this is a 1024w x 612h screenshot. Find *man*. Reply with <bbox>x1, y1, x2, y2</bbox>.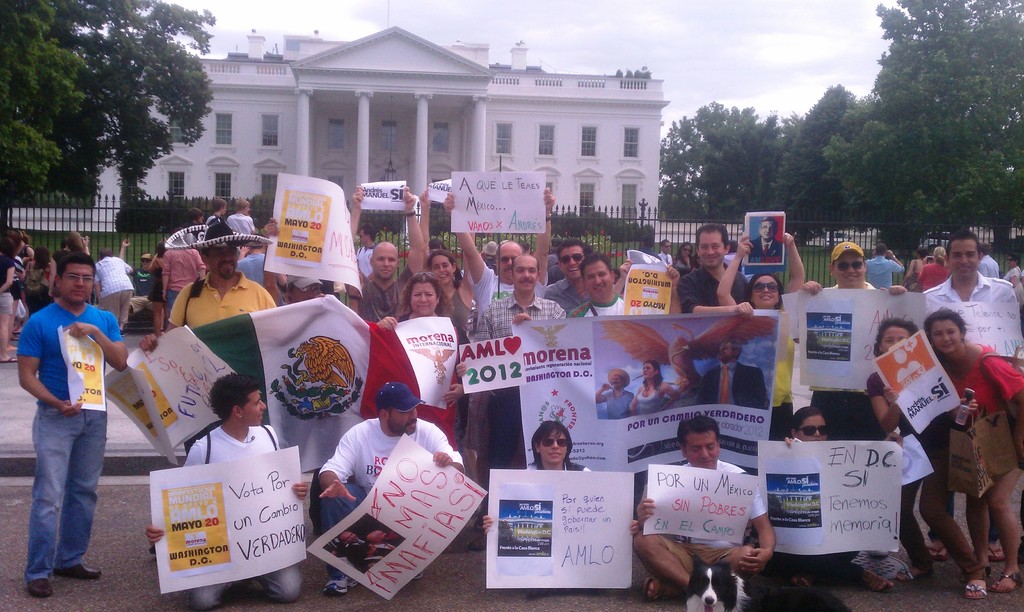
<bbox>534, 241, 613, 312</bbox>.
